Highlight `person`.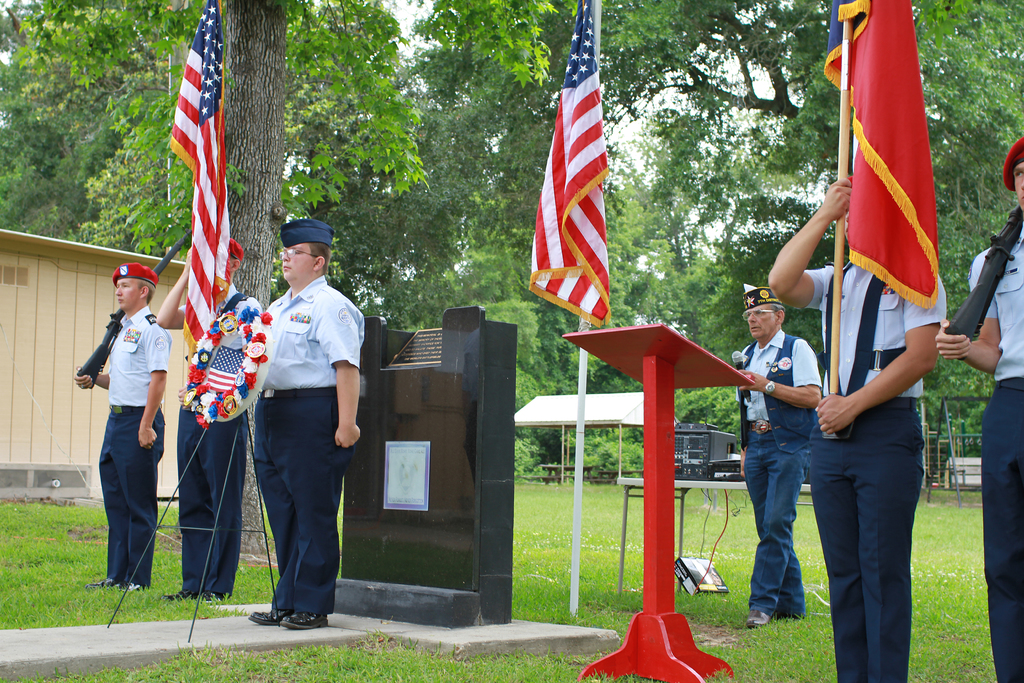
Highlighted region: pyautogui.locateOnScreen(721, 286, 835, 625).
